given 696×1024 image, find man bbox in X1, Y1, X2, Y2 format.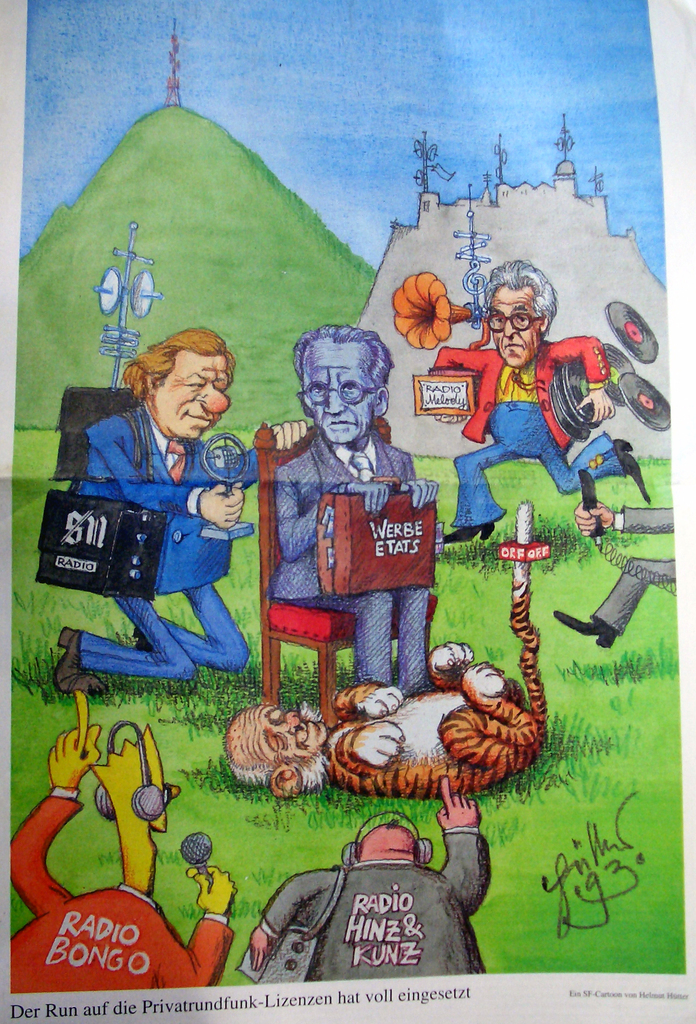
435, 270, 648, 547.
